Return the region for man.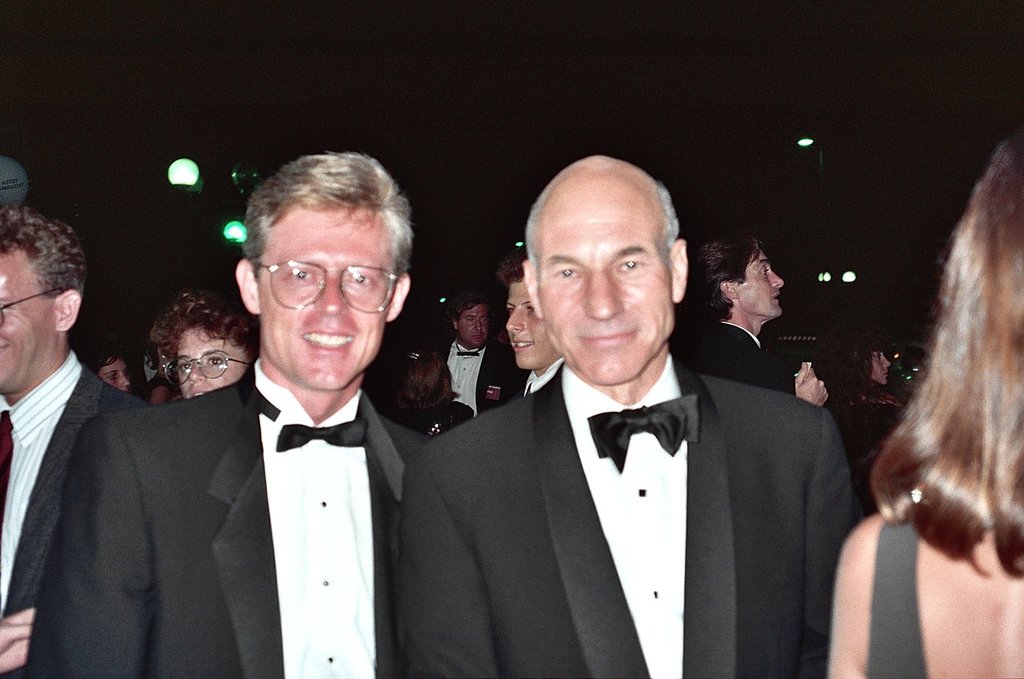
{"x1": 681, "y1": 228, "x2": 830, "y2": 412}.
